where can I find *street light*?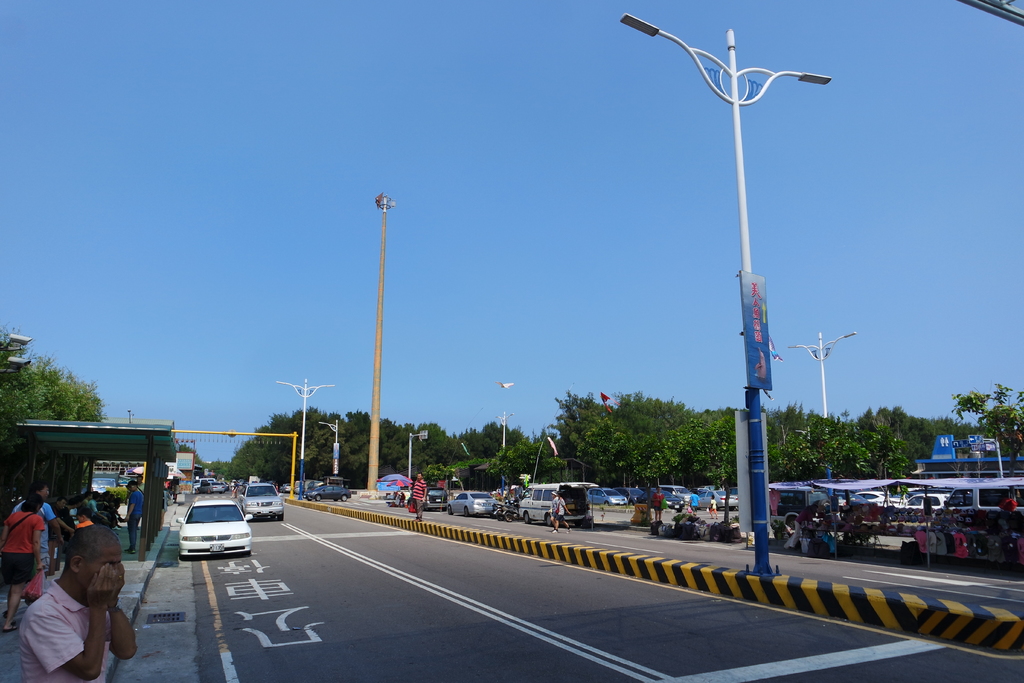
You can find it at [left=783, top=329, right=856, bottom=442].
